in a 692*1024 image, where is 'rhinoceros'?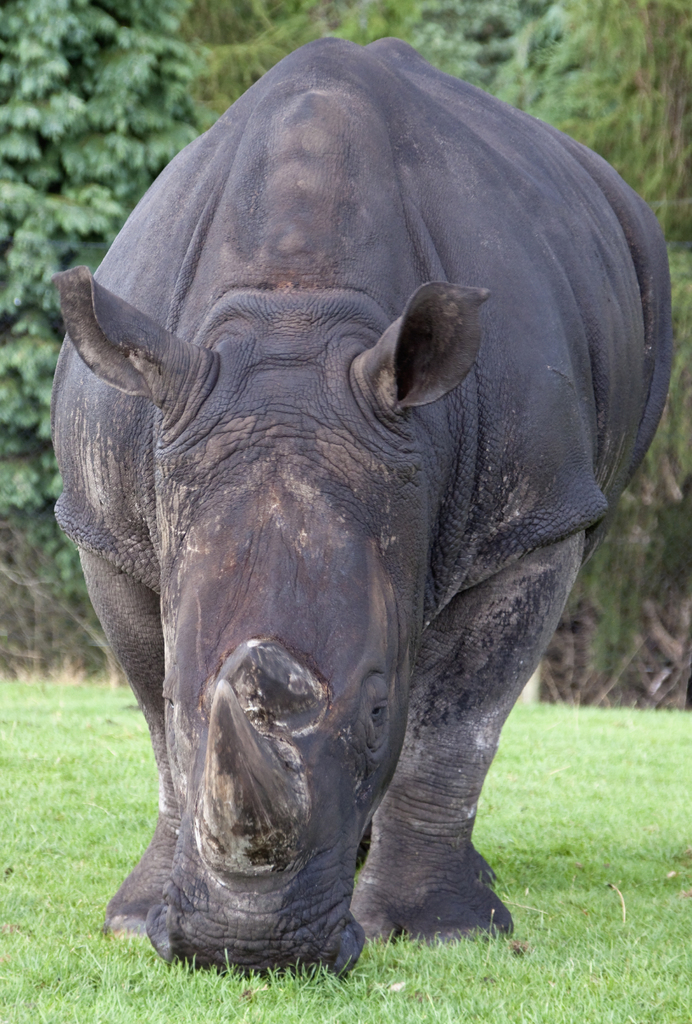
(left=46, top=30, right=678, bottom=984).
